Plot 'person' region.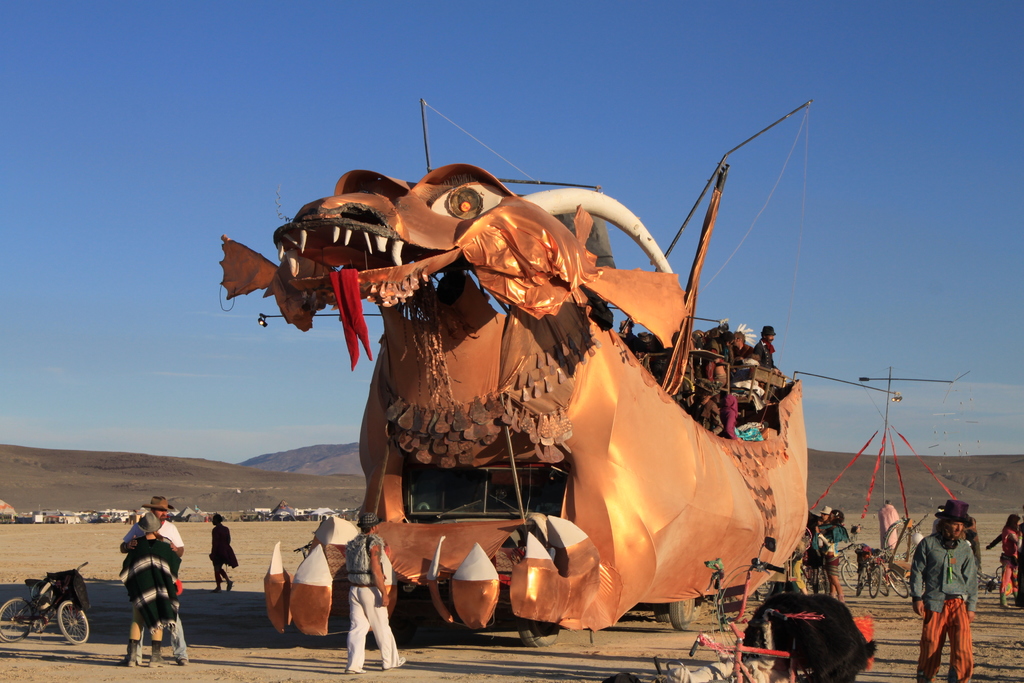
Plotted at (left=116, top=492, right=188, bottom=666).
